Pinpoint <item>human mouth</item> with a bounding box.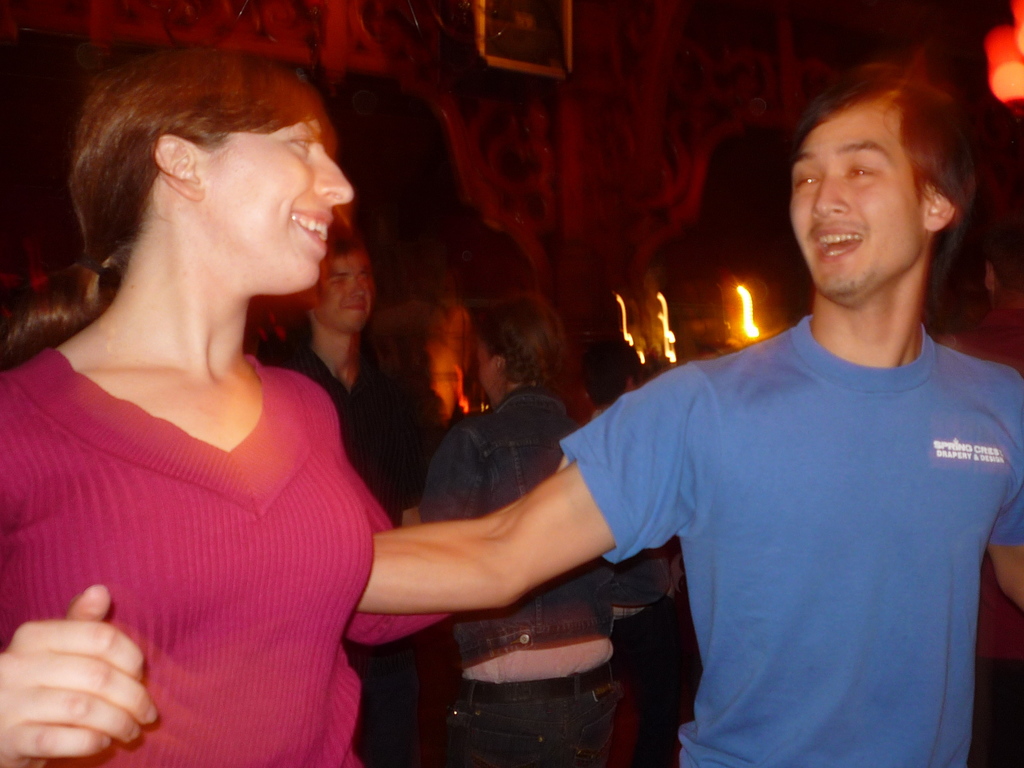
[left=334, top=303, right=369, bottom=313].
